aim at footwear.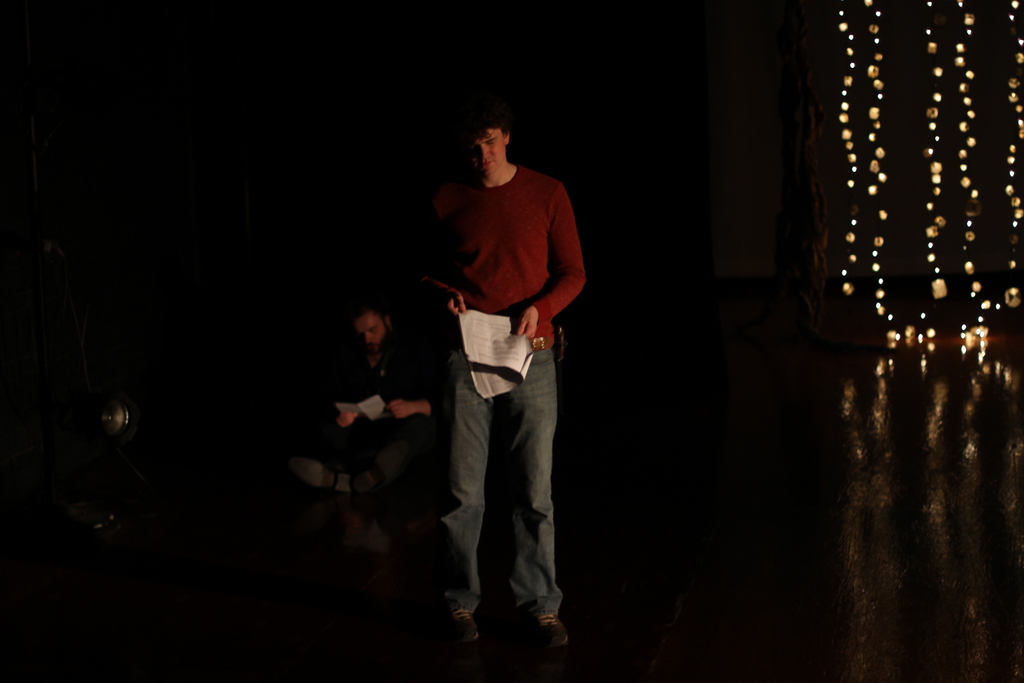
Aimed at <bbox>532, 613, 569, 654</bbox>.
